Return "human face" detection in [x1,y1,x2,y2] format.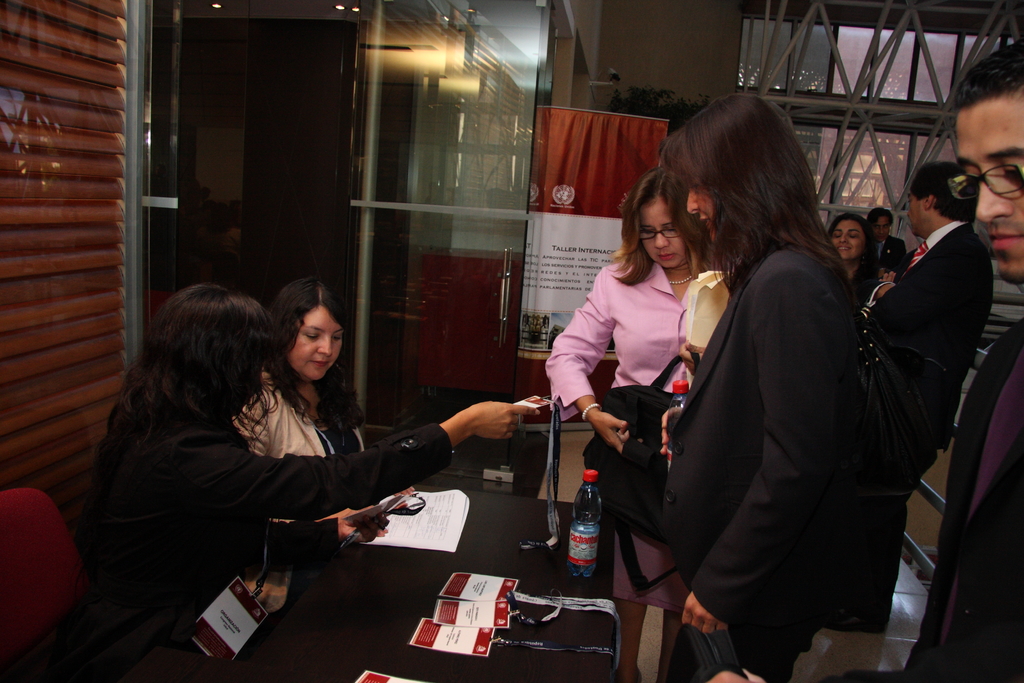
[873,214,891,239].
